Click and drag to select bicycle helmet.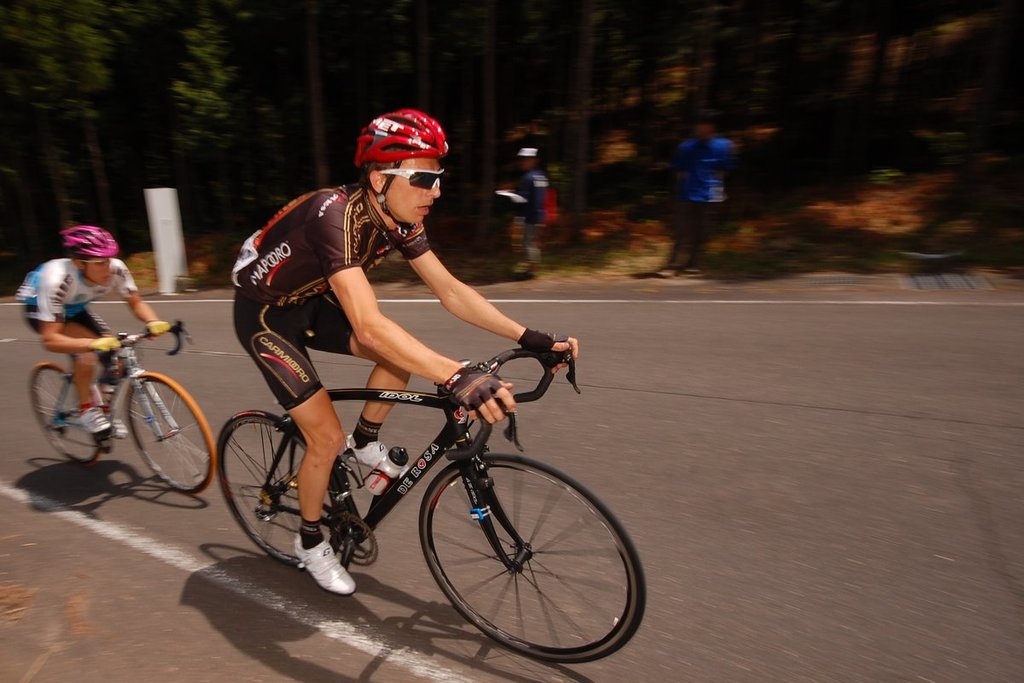
Selection: 358,110,448,213.
